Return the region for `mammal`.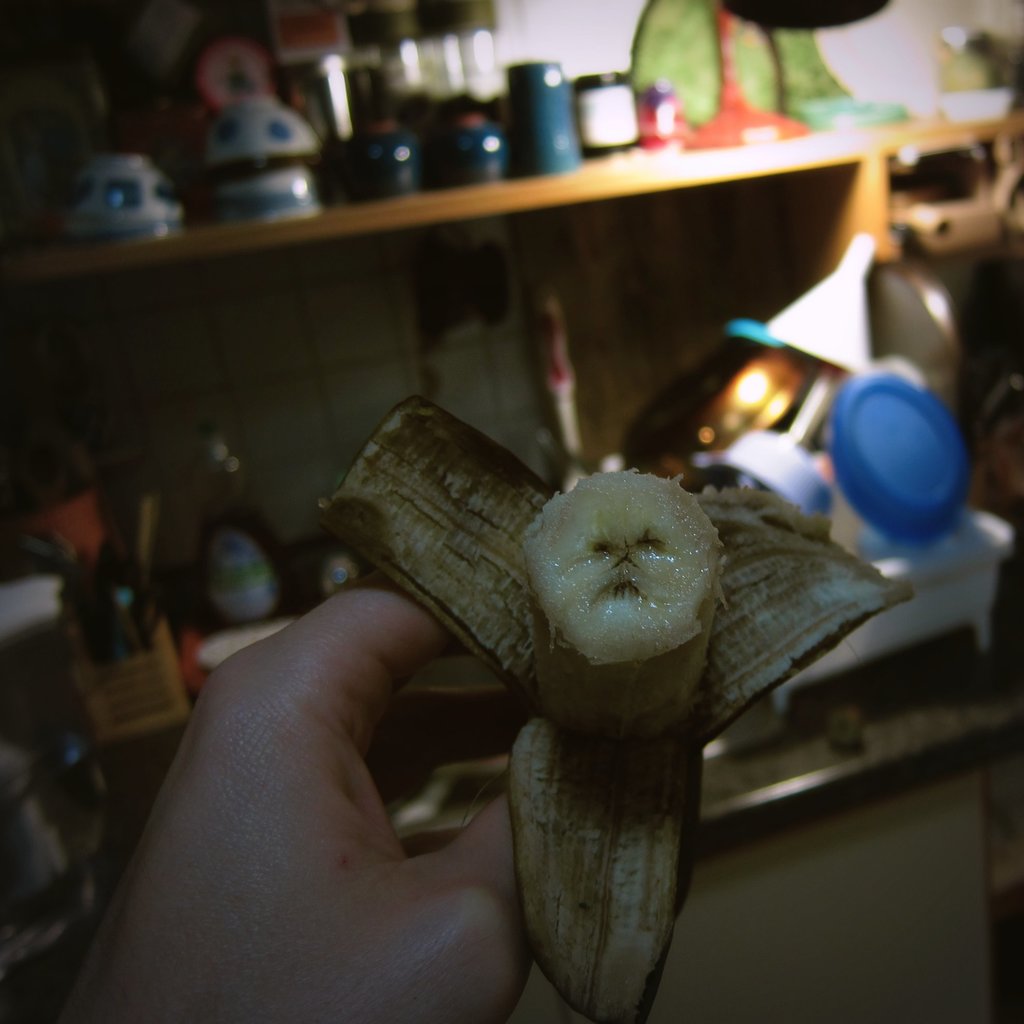
(x1=58, y1=577, x2=538, y2=1023).
